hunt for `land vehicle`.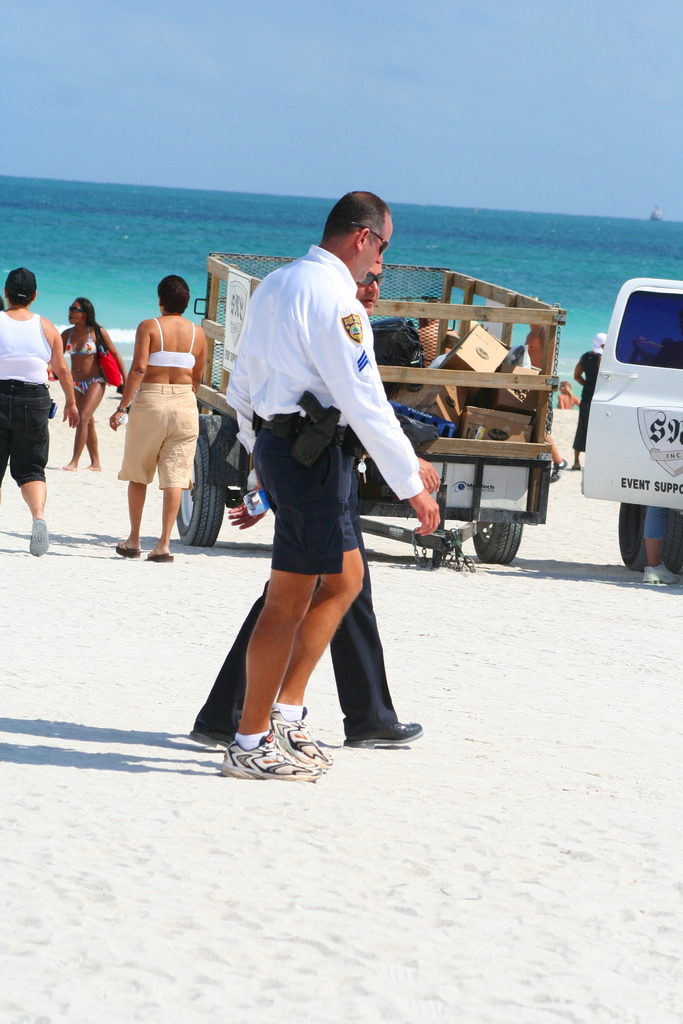
Hunted down at 187/257/566/575.
